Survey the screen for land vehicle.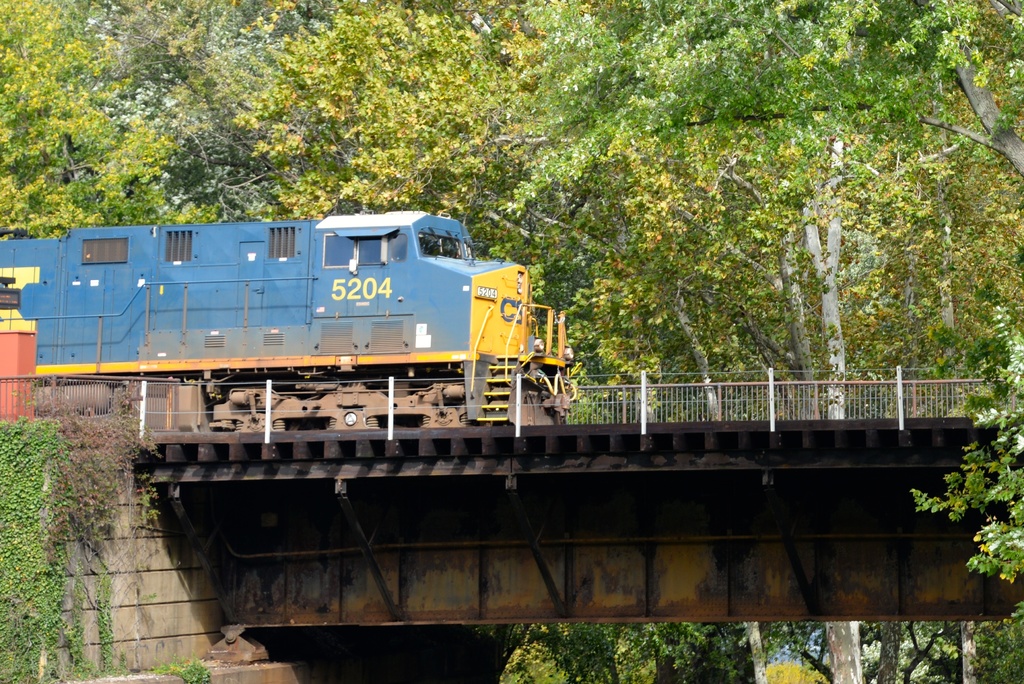
Survey found: 0 209 581 428.
